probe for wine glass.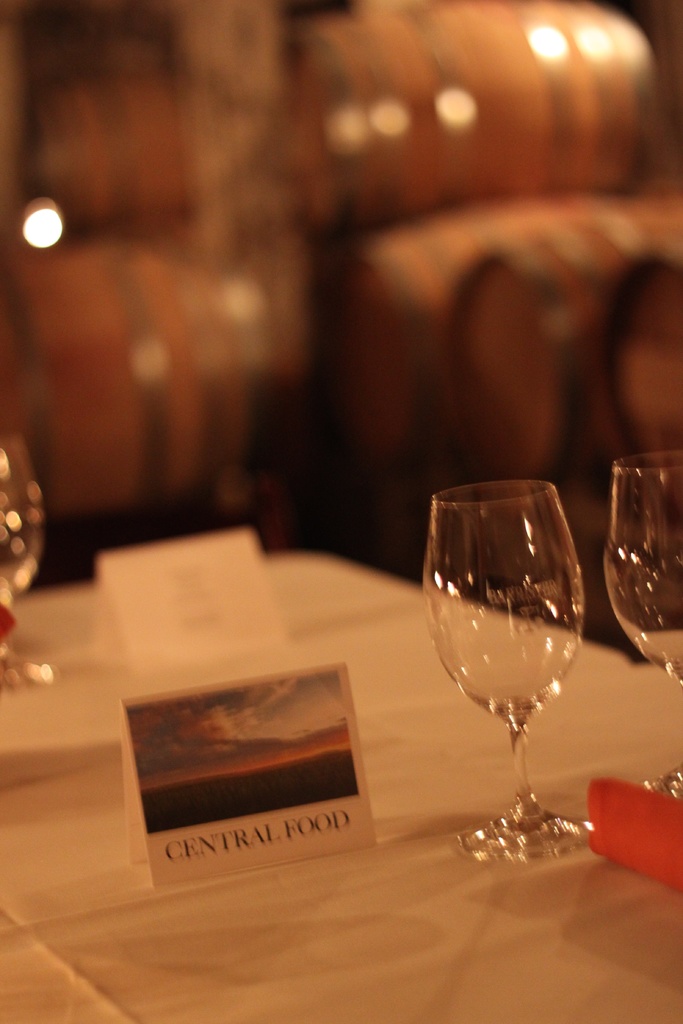
Probe result: x1=604 y1=451 x2=682 y2=794.
